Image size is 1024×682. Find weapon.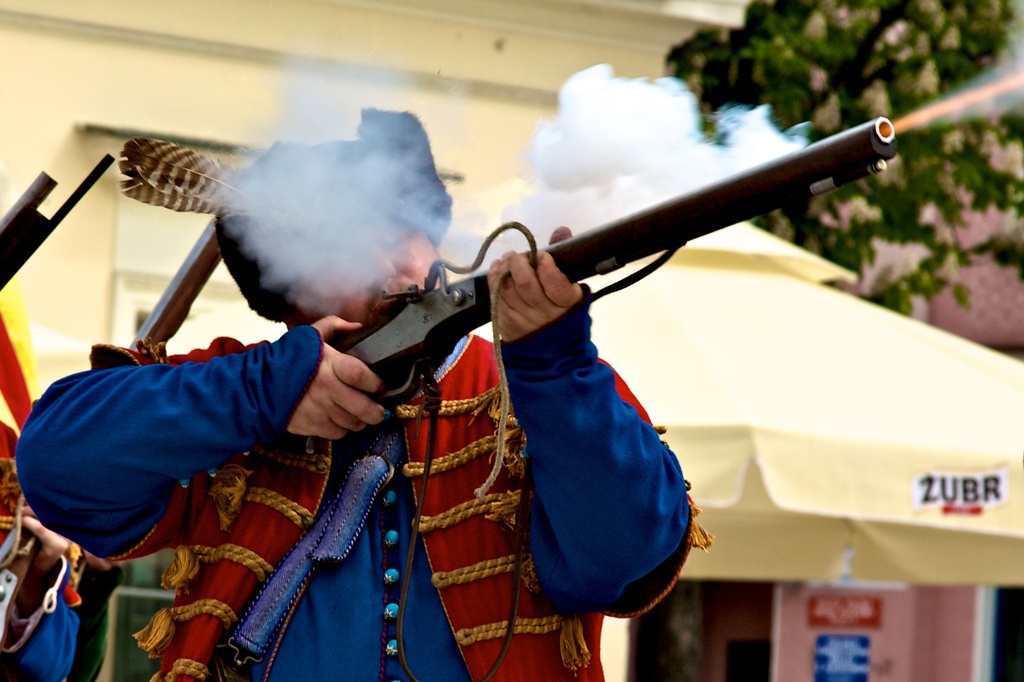
<bbox>154, 113, 891, 568</bbox>.
